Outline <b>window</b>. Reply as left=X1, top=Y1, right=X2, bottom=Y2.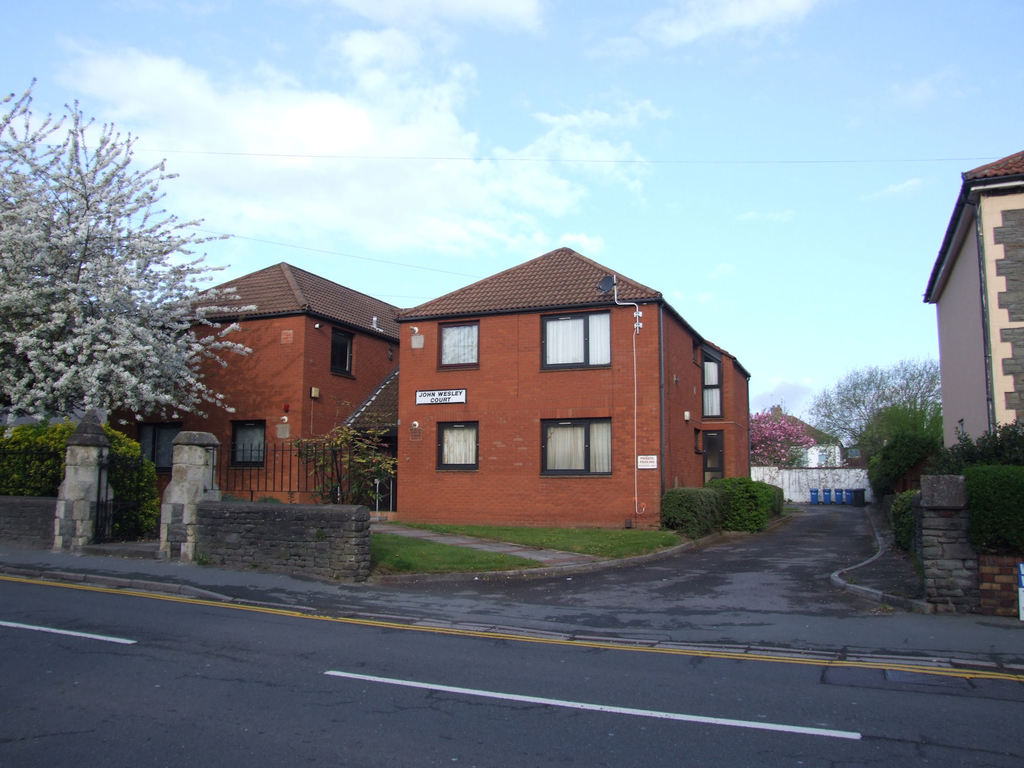
left=234, top=418, right=266, bottom=470.
